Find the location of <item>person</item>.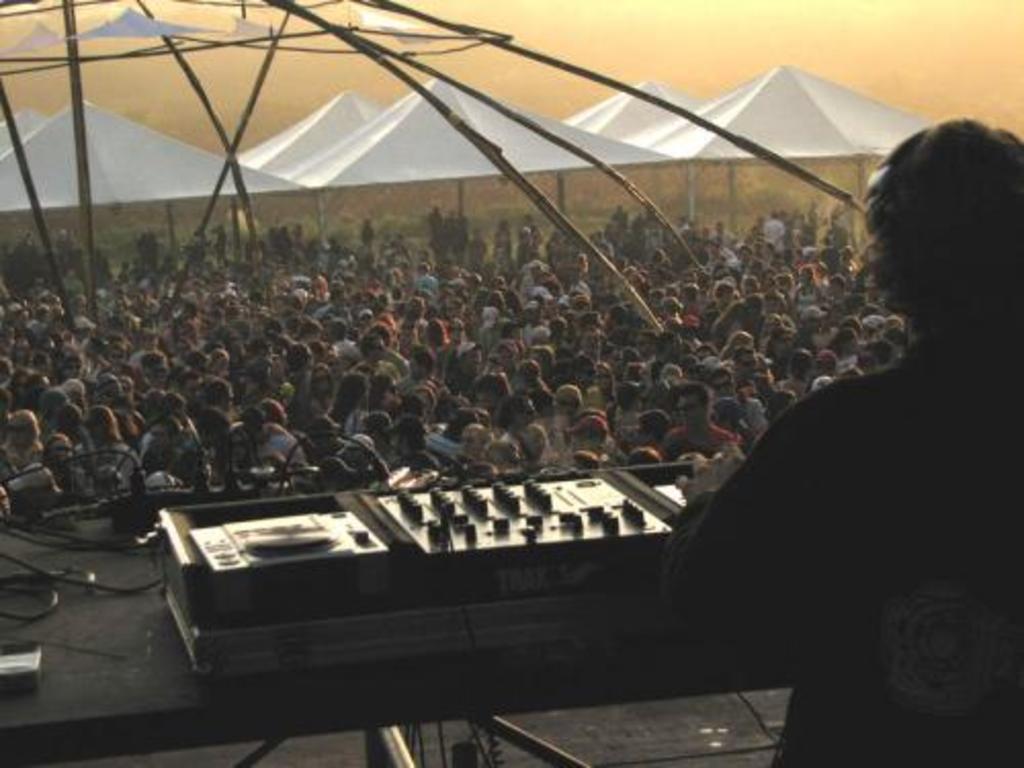
Location: x1=225 y1=403 x2=268 y2=483.
